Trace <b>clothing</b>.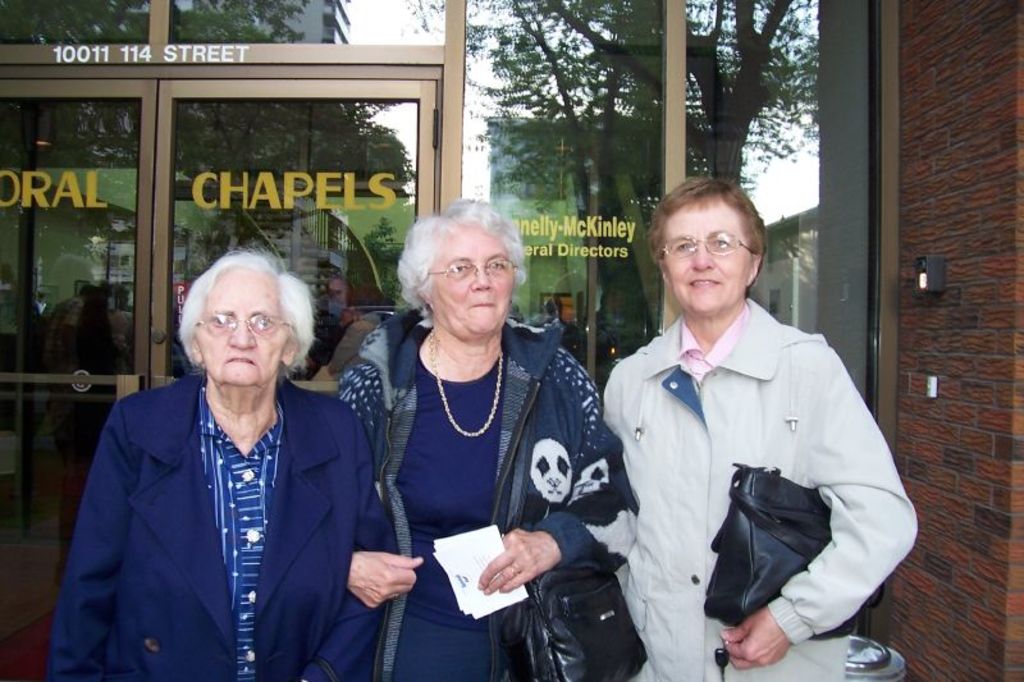
Traced to detection(46, 365, 403, 681).
